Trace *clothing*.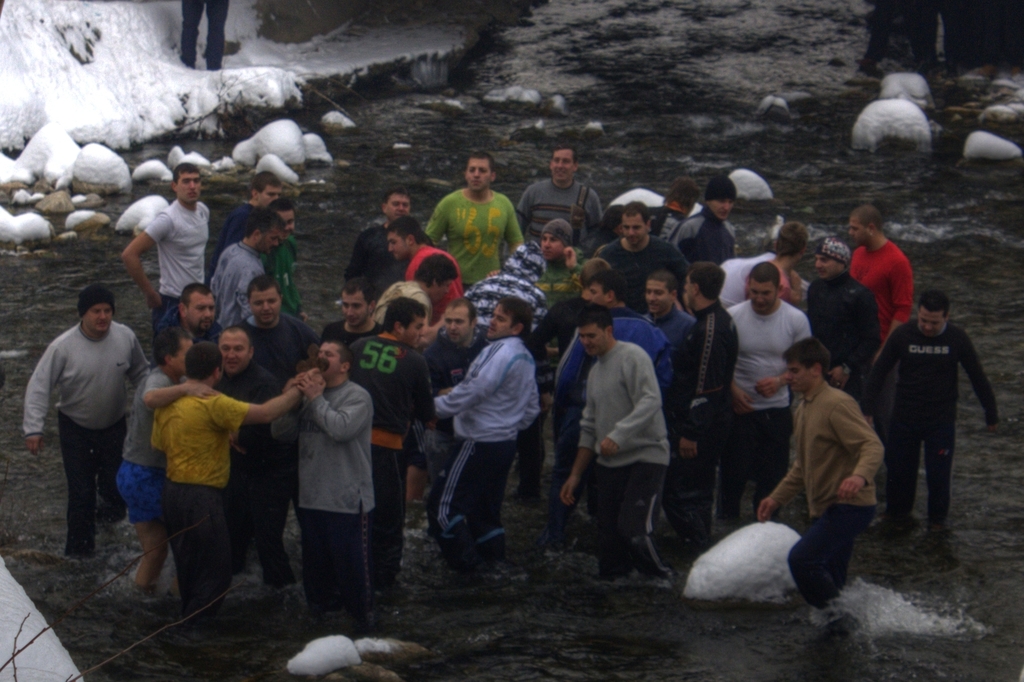
Traced to 426,334,554,572.
